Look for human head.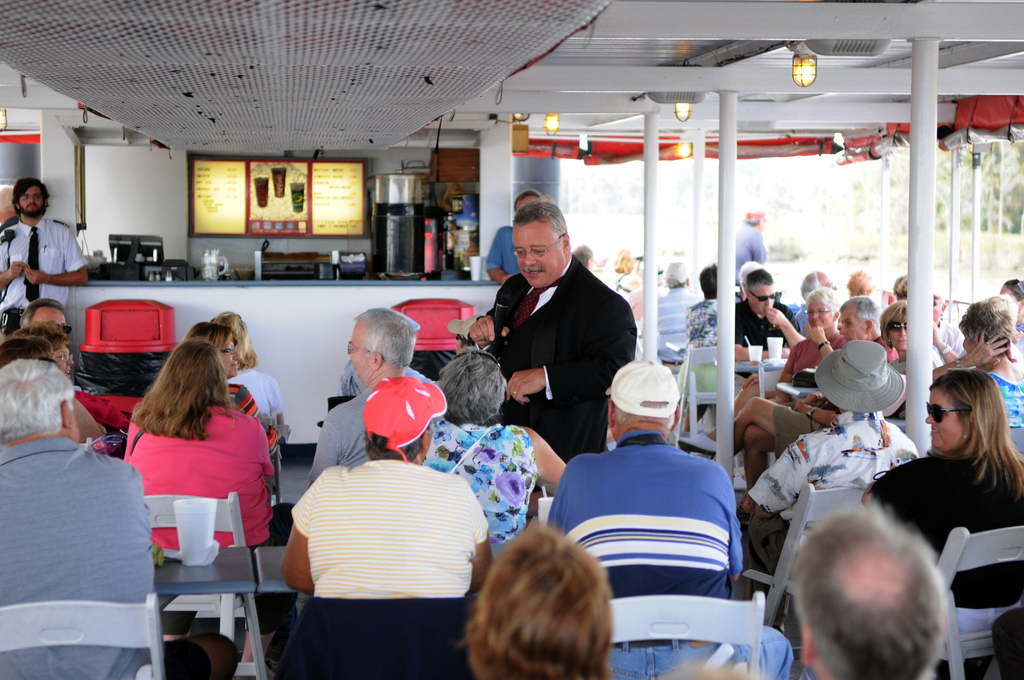
Found: x1=15, y1=177, x2=49, y2=219.
